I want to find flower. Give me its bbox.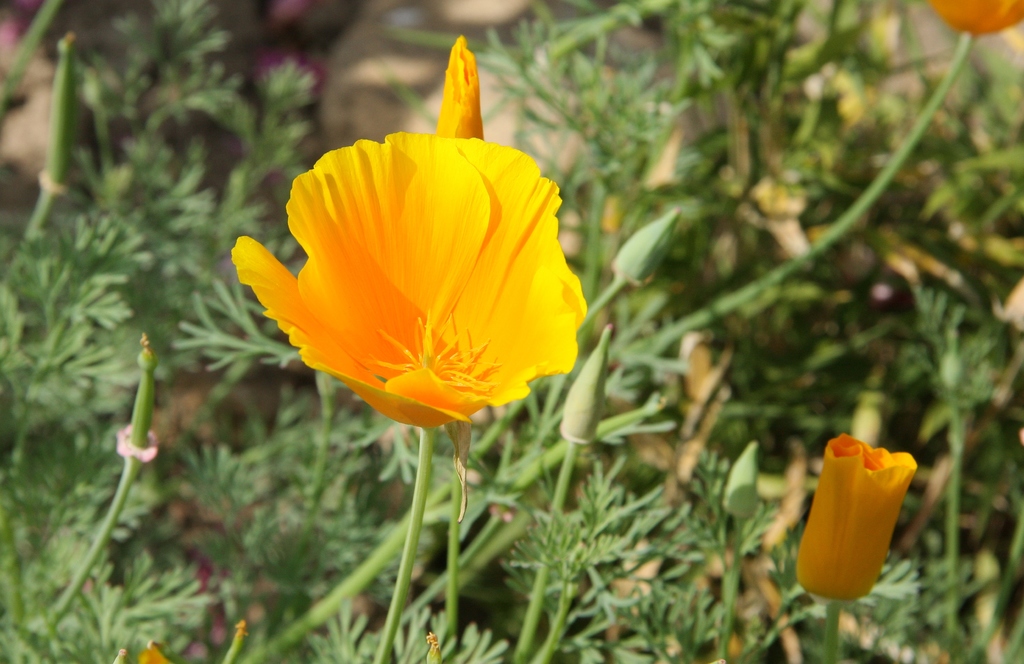
[788, 444, 908, 605].
